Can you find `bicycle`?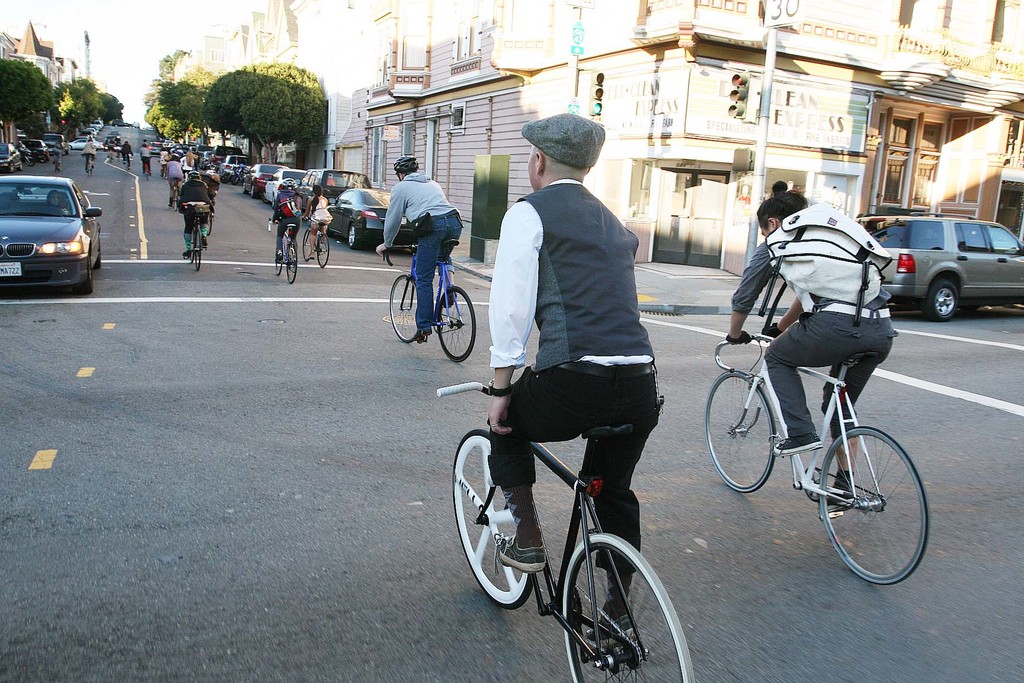
Yes, bounding box: (x1=269, y1=226, x2=299, y2=288).
